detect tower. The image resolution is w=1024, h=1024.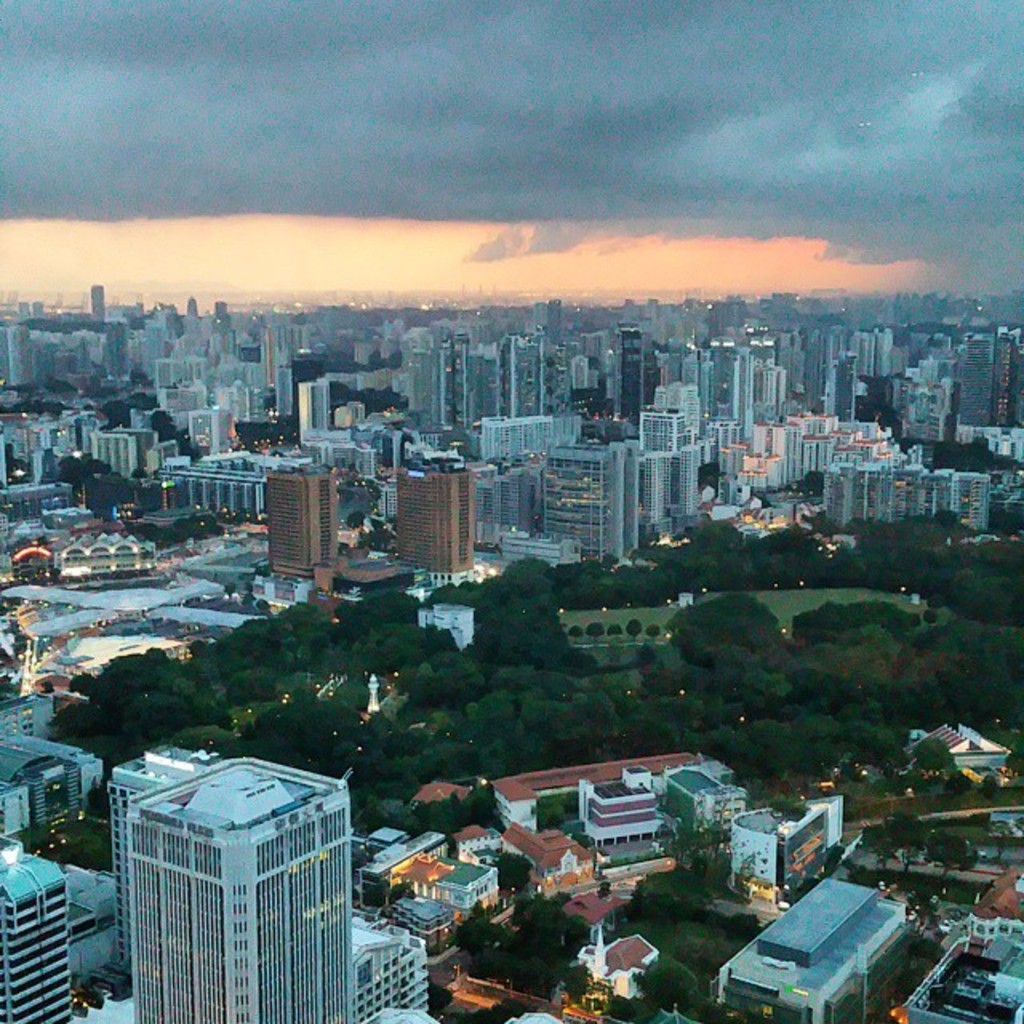
(0, 840, 70, 1022).
